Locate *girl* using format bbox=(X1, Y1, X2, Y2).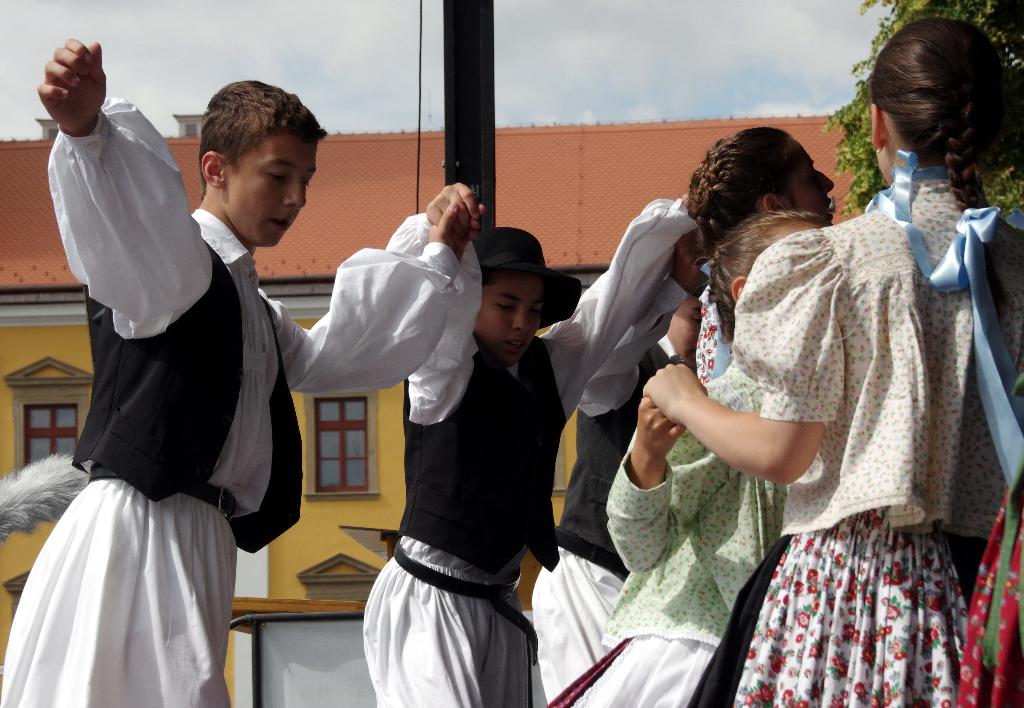
bbox=(544, 206, 833, 707).
